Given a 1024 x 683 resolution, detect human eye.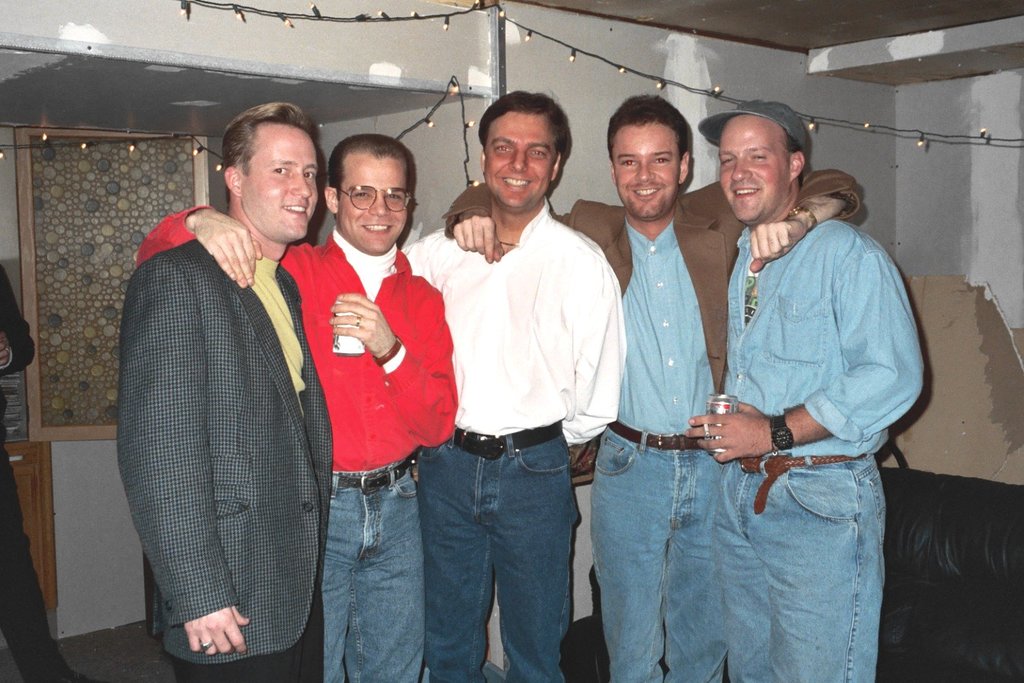
[618,158,640,167].
